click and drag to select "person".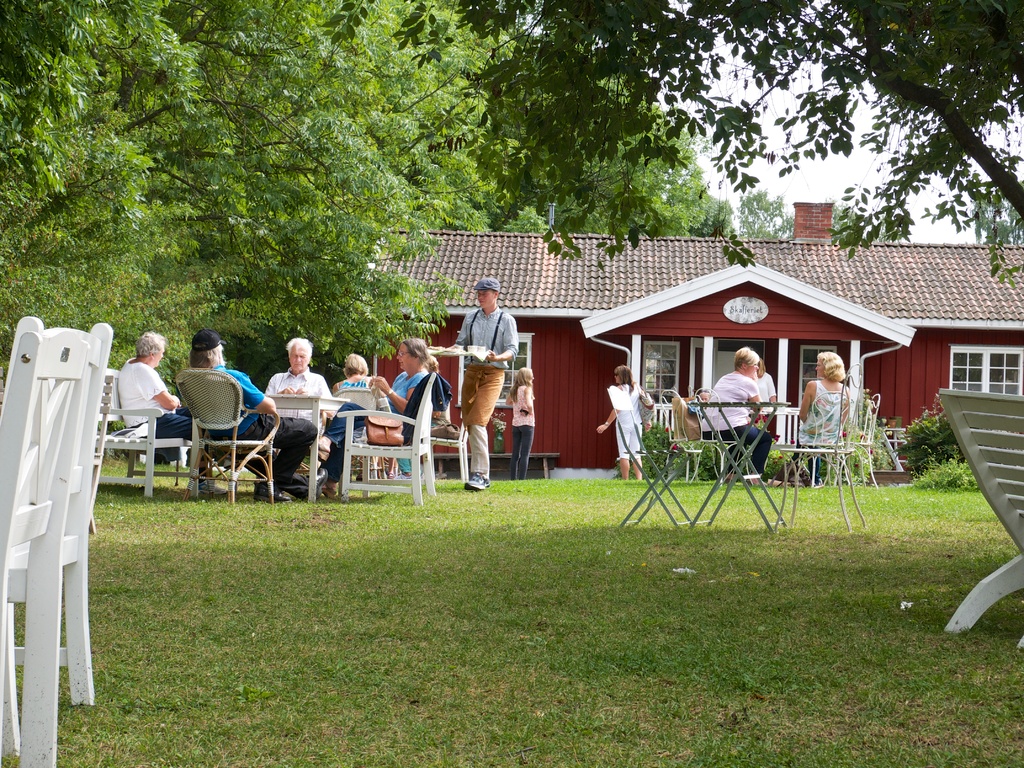
Selection: select_region(116, 329, 232, 496).
